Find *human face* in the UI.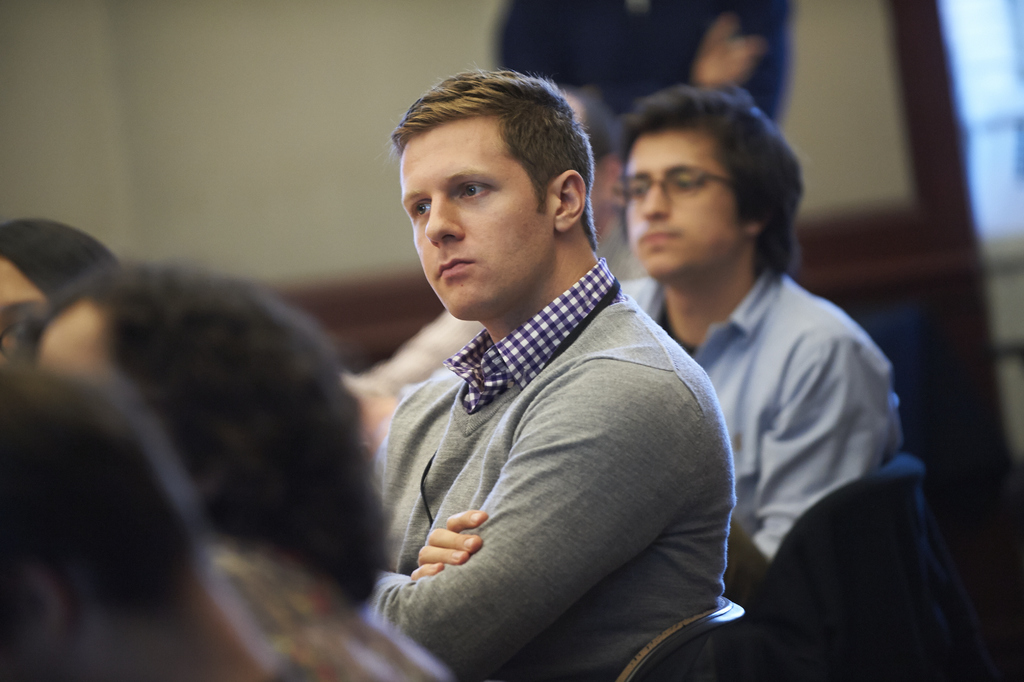
UI element at <bbox>0, 254, 47, 367</bbox>.
